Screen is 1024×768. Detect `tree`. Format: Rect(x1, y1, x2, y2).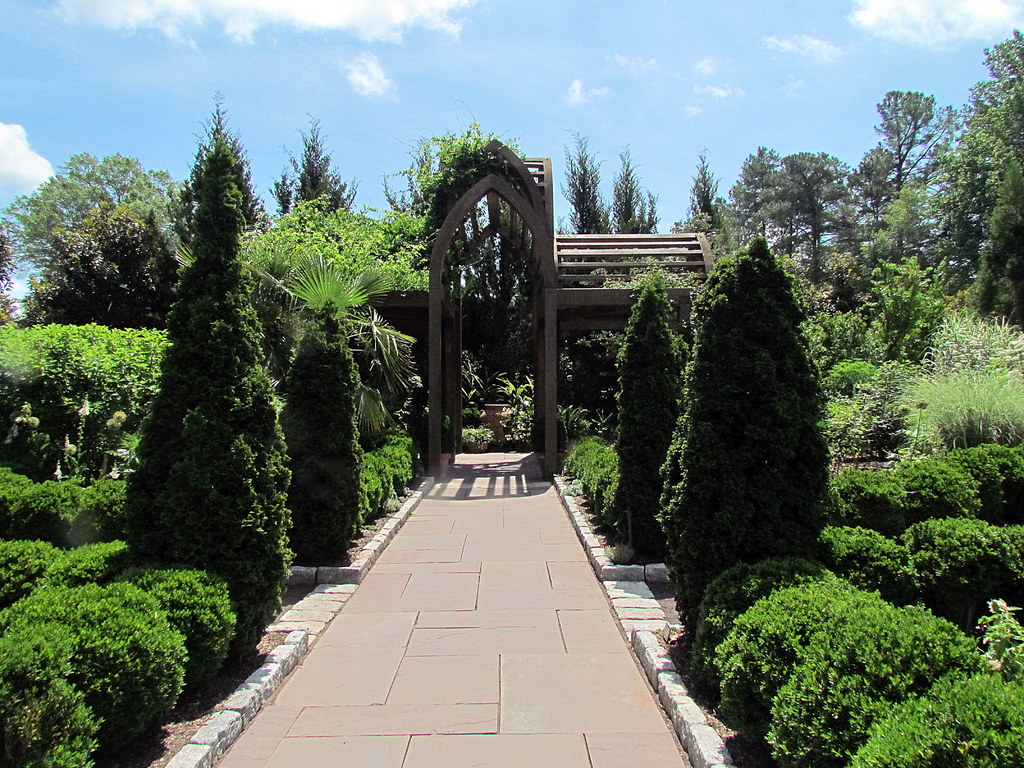
Rect(563, 137, 611, 236).
